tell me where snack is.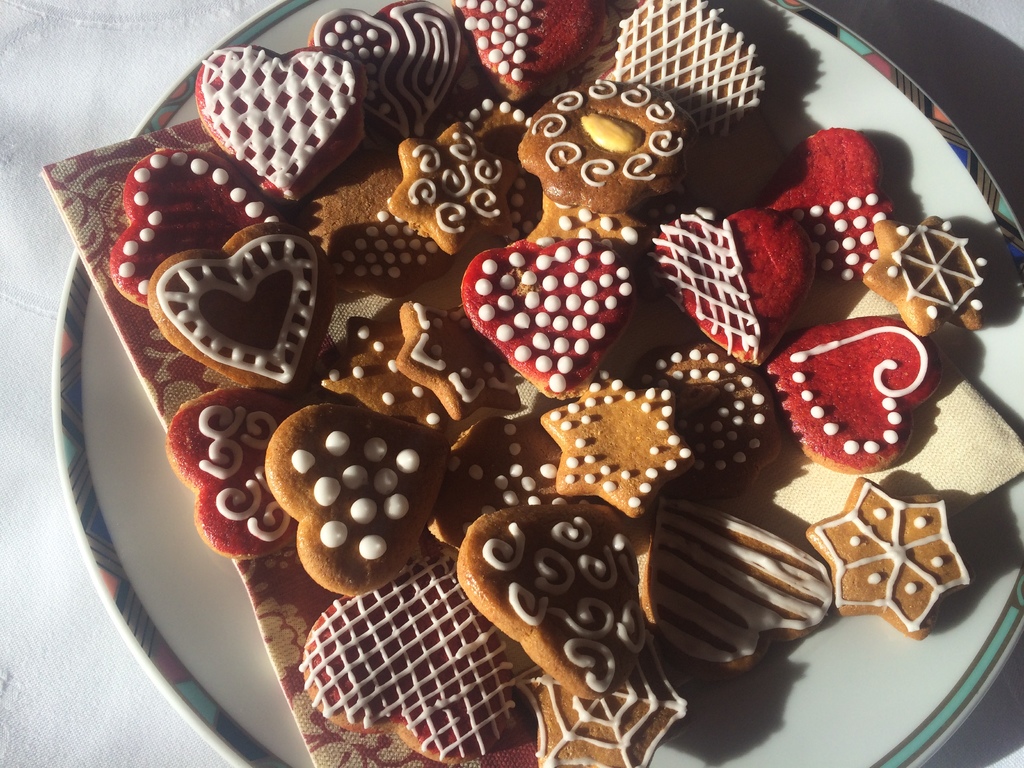
snack is at BBox(198, 56, 379, 189).
